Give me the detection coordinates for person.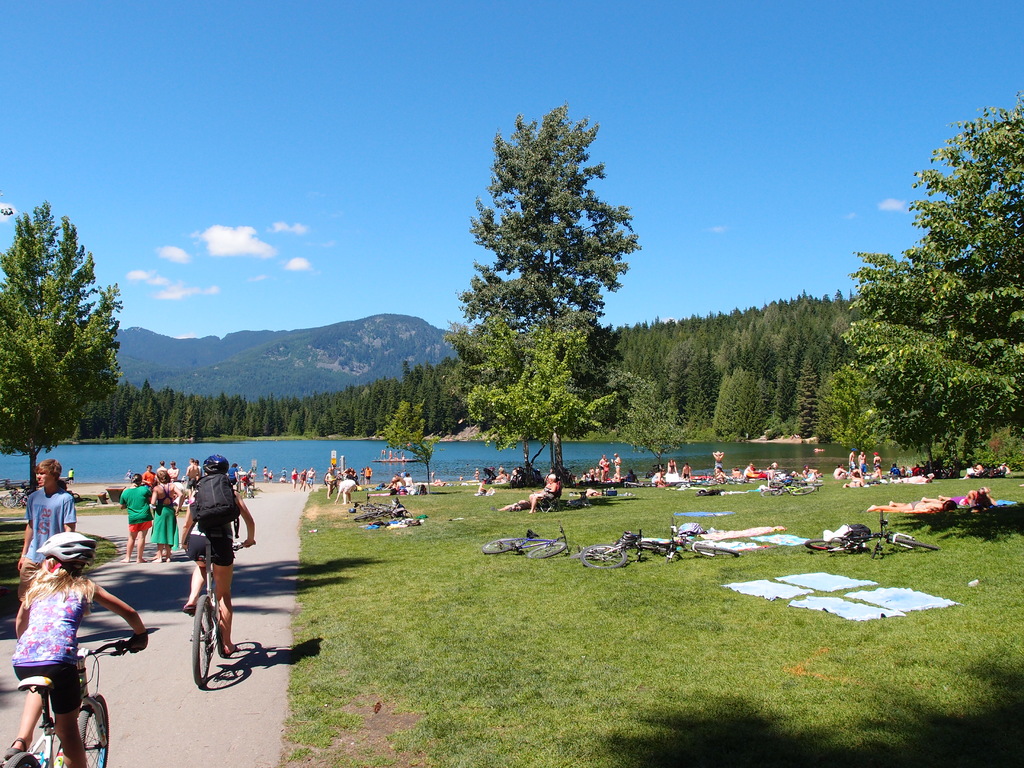
[left=336, top=477, right=357, bottom=507].
